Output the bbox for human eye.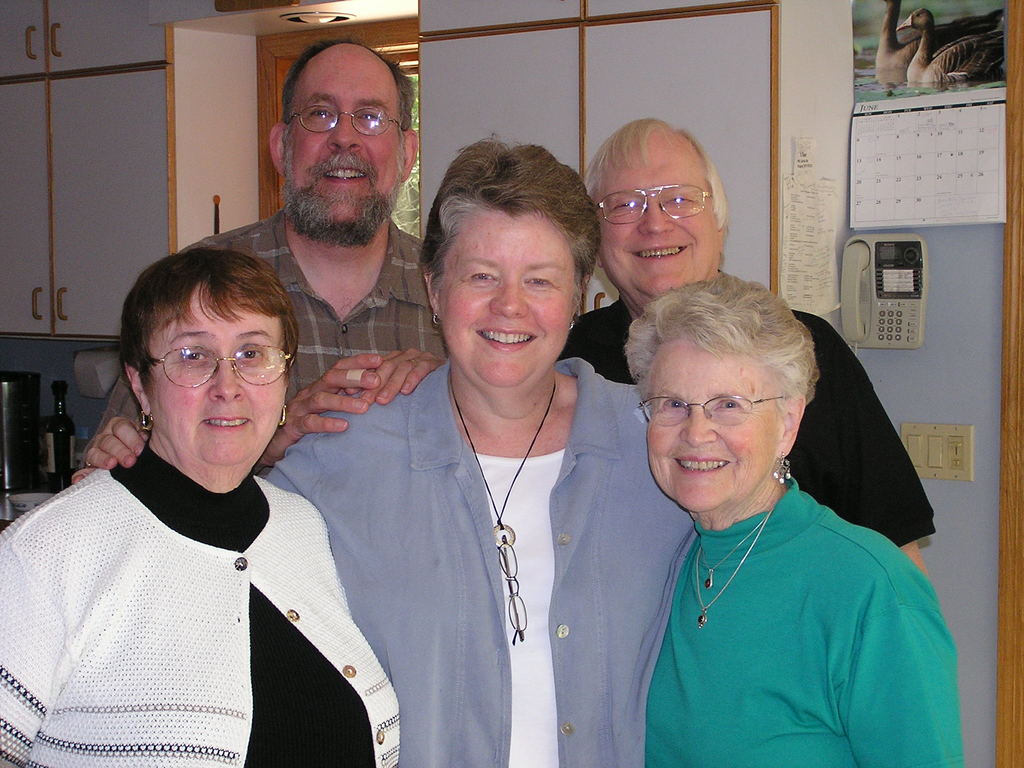
locate(660, 396, 687, 410).
